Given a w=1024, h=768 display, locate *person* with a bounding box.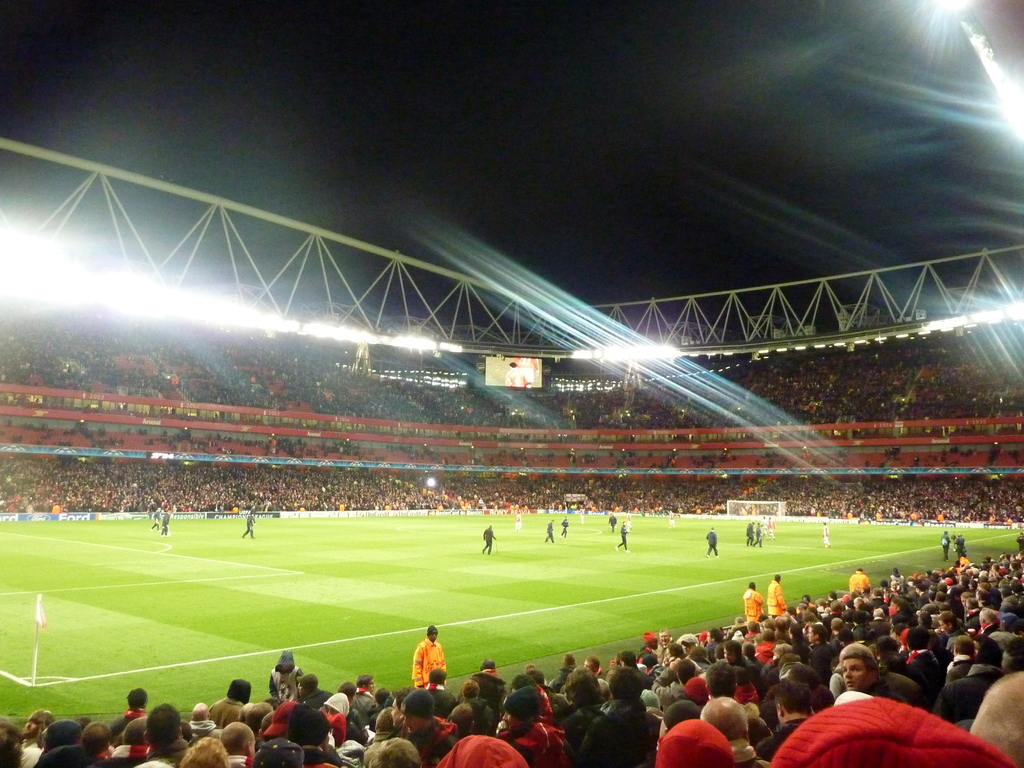
Located: <box>701,527,718,559</box>.
